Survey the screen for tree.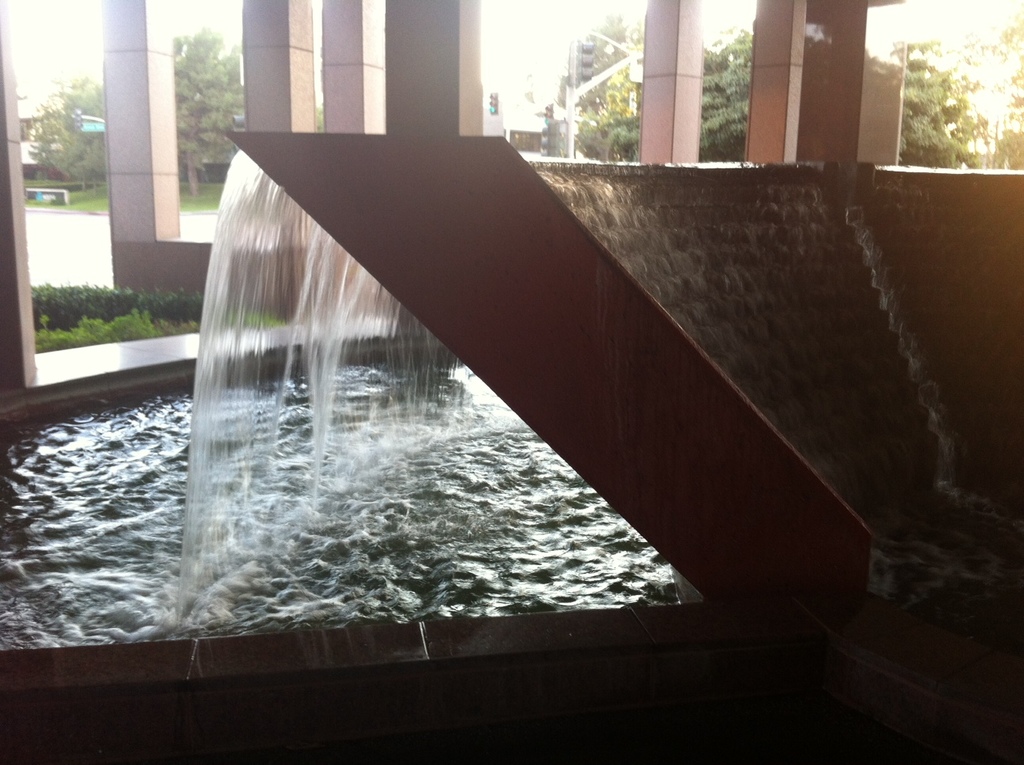
Survey found: 890,17,1016,164.
